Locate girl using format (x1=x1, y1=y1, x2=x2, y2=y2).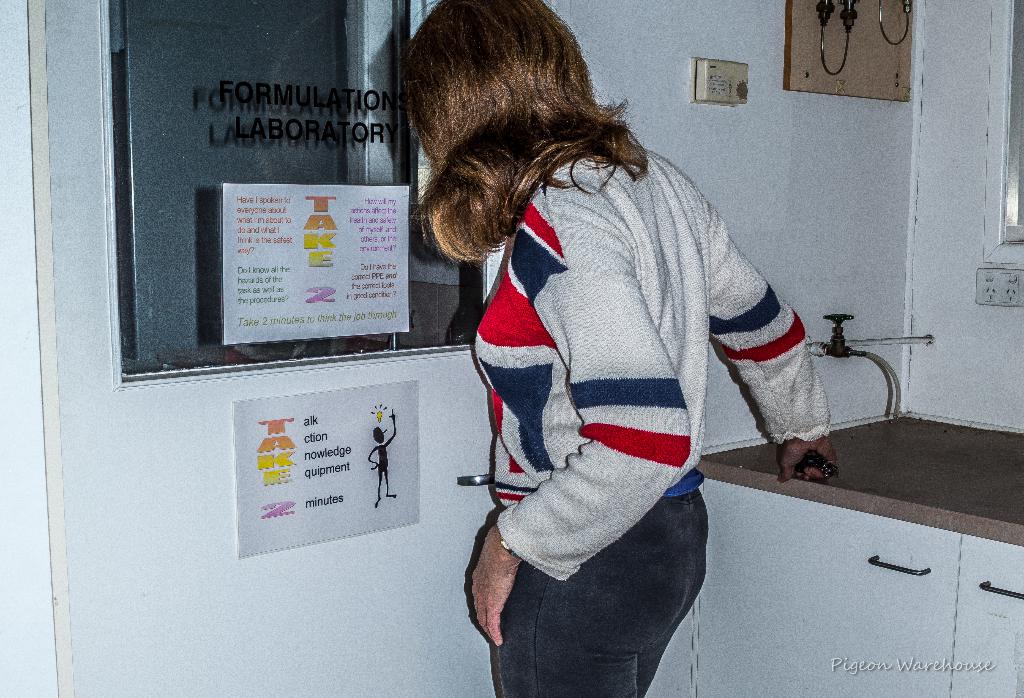
(x1=399, y1=0, x2=832, y2=697).
